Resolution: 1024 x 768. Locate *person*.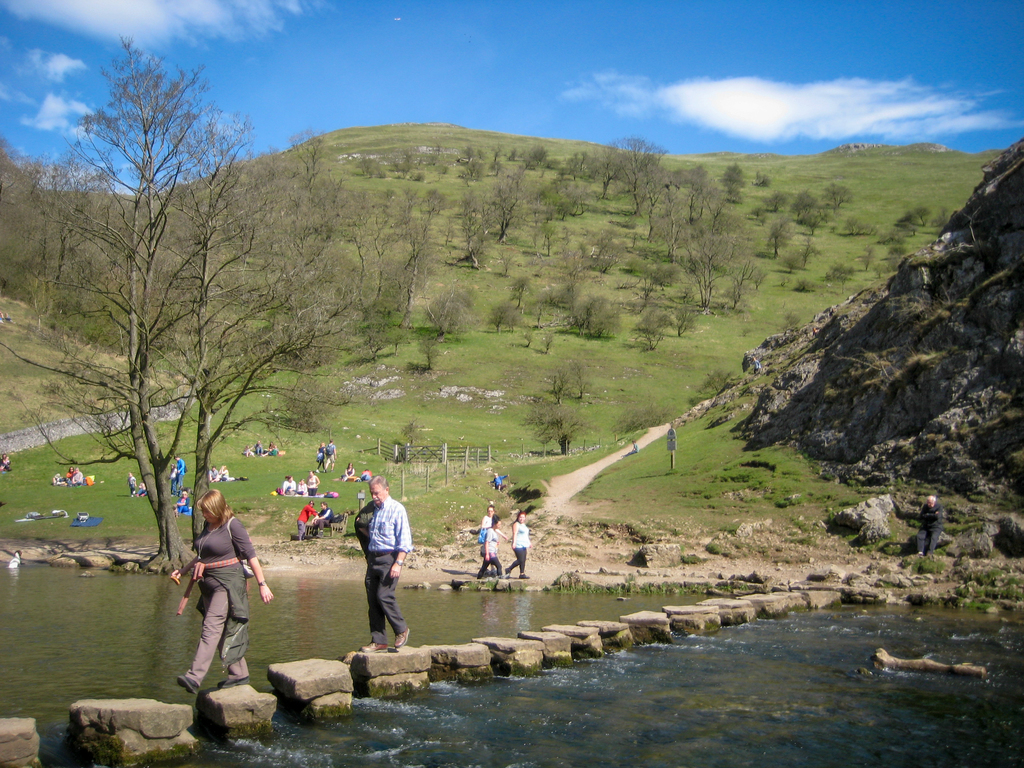
detection(126, 470, 136, 495).
